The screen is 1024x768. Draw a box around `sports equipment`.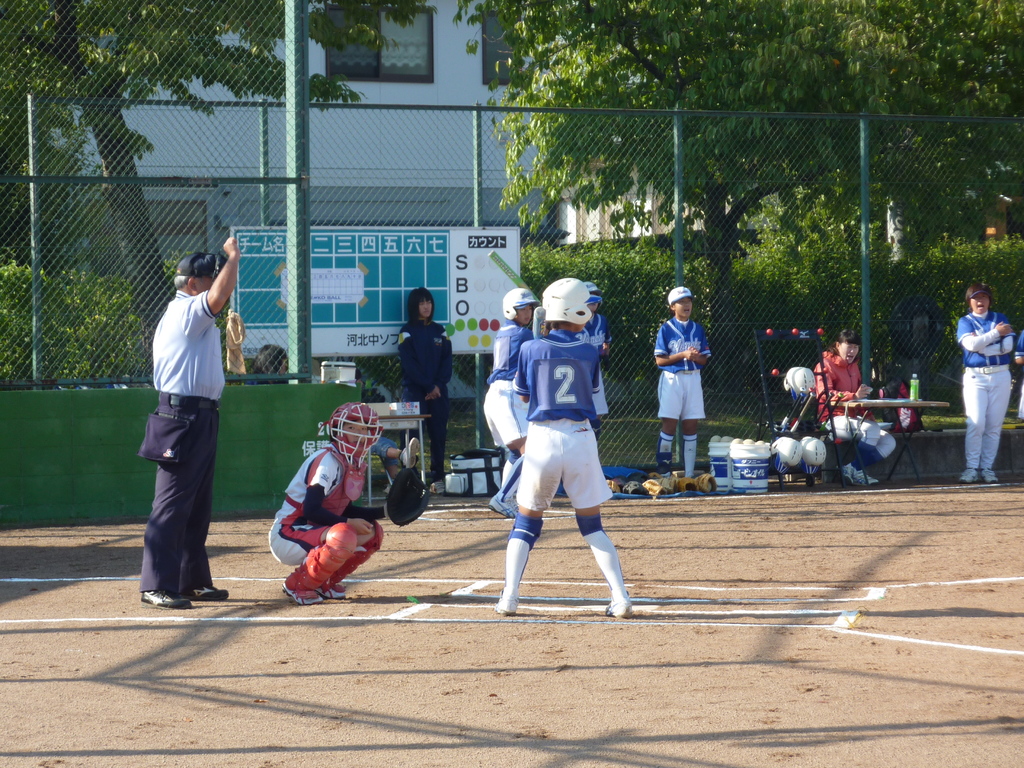
bbox(328, 401, 383, 472).
